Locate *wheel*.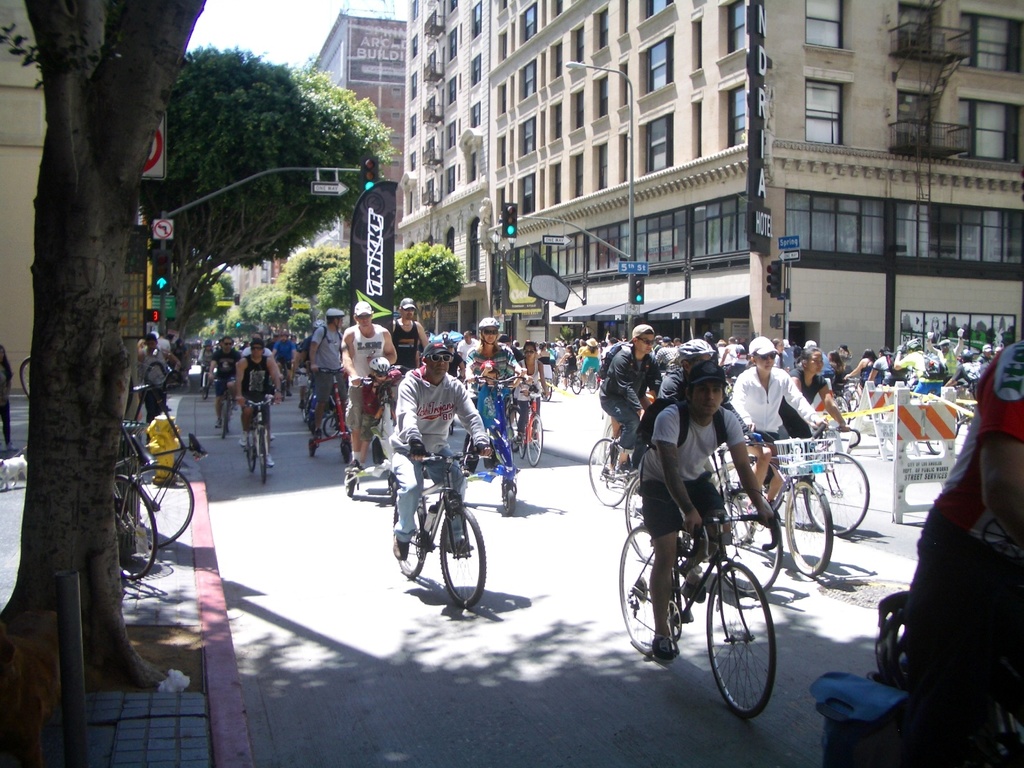
Bounding box: 221 402 228 438.
